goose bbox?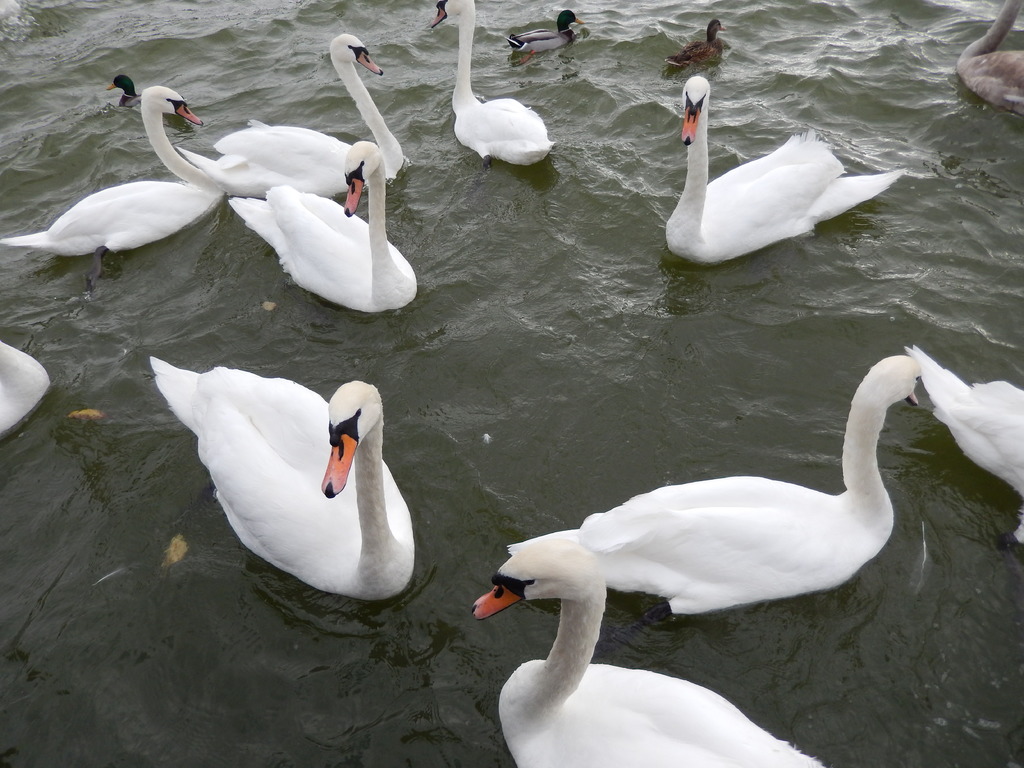
(510,353,920,610)
